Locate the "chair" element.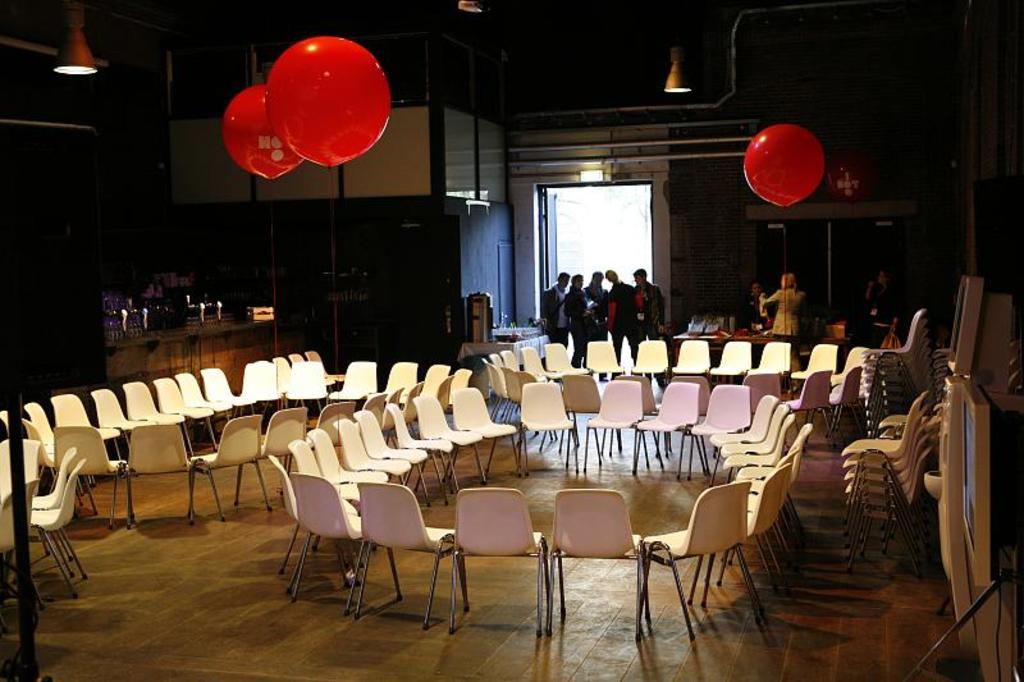
Element bbox: (548, 494, 650, 650).
